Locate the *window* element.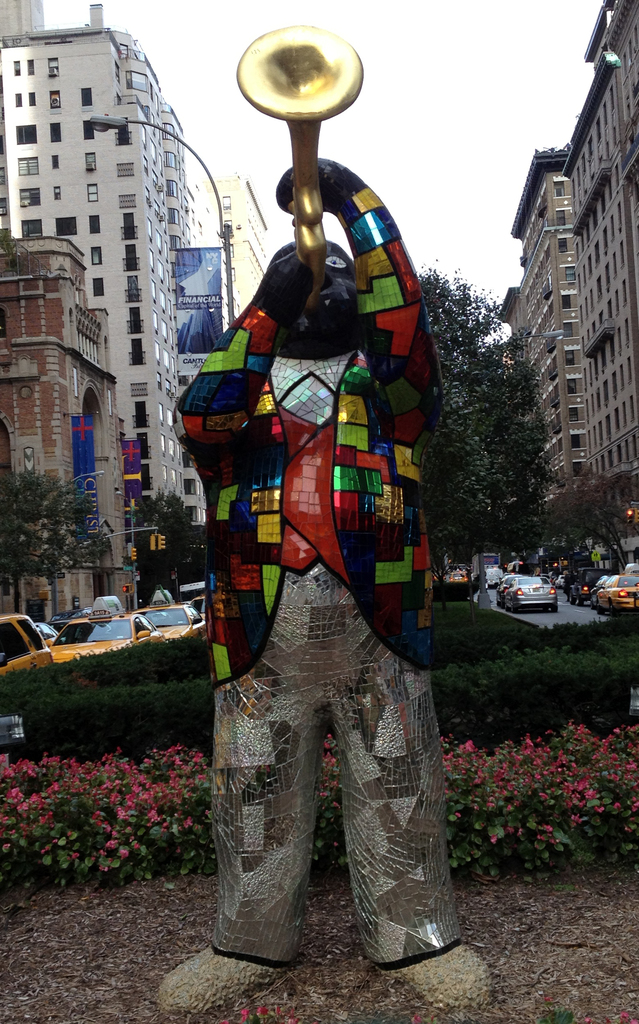
Element bbox: crop(90, 215, 100, 234).
